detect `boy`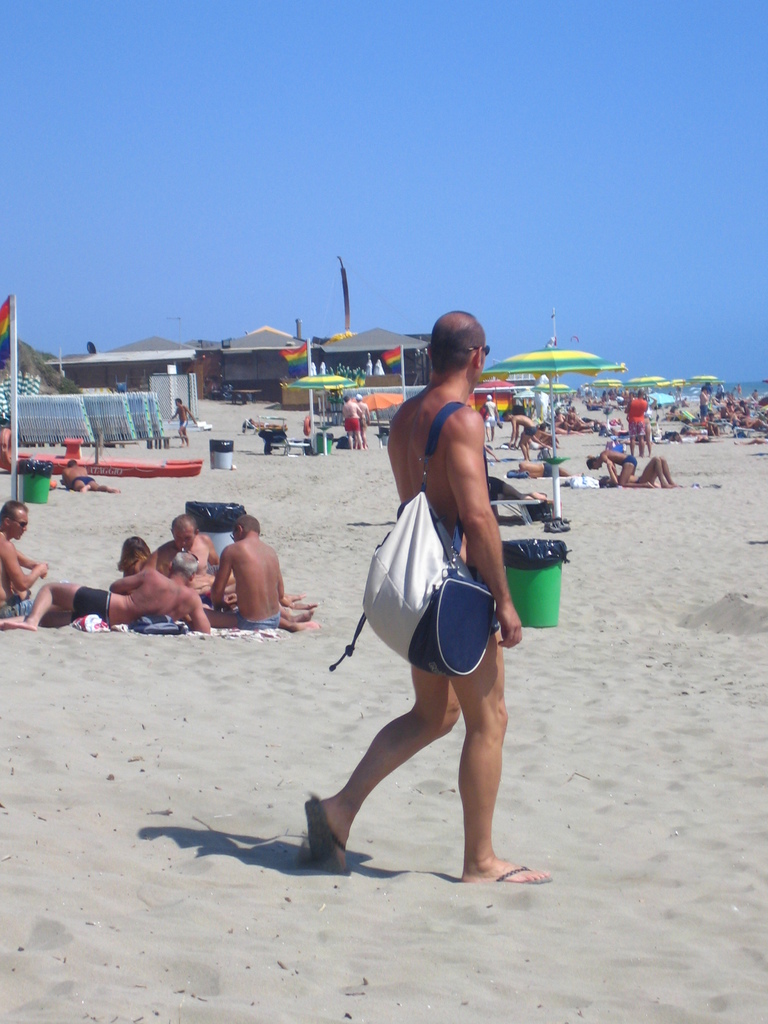
301,340,565,864
